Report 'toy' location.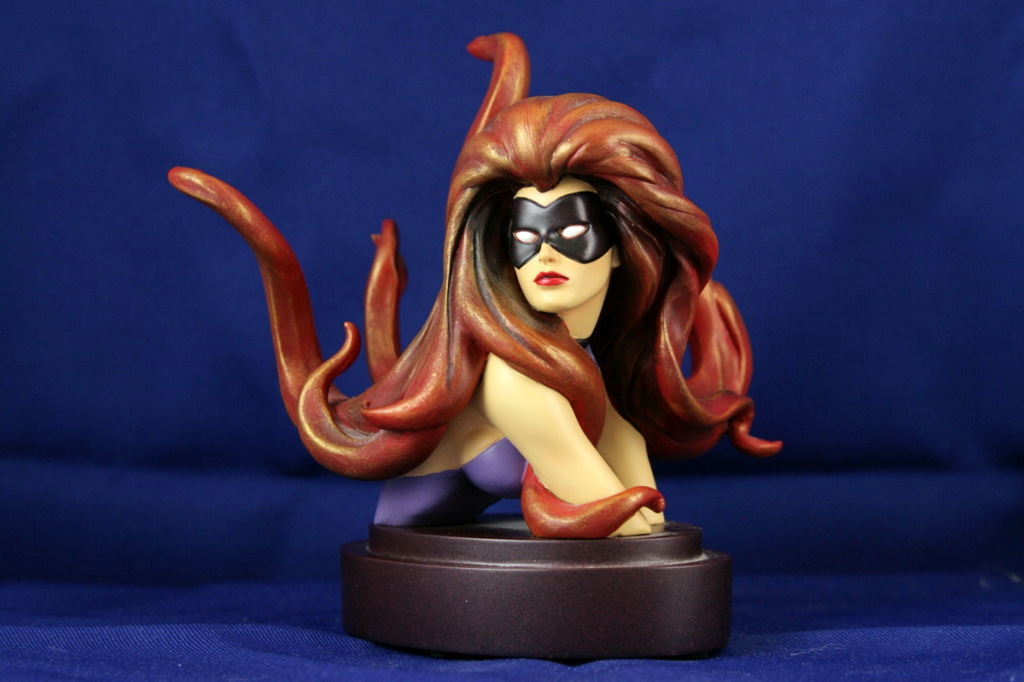
Report: BBox(154, 29, 798, 548).
